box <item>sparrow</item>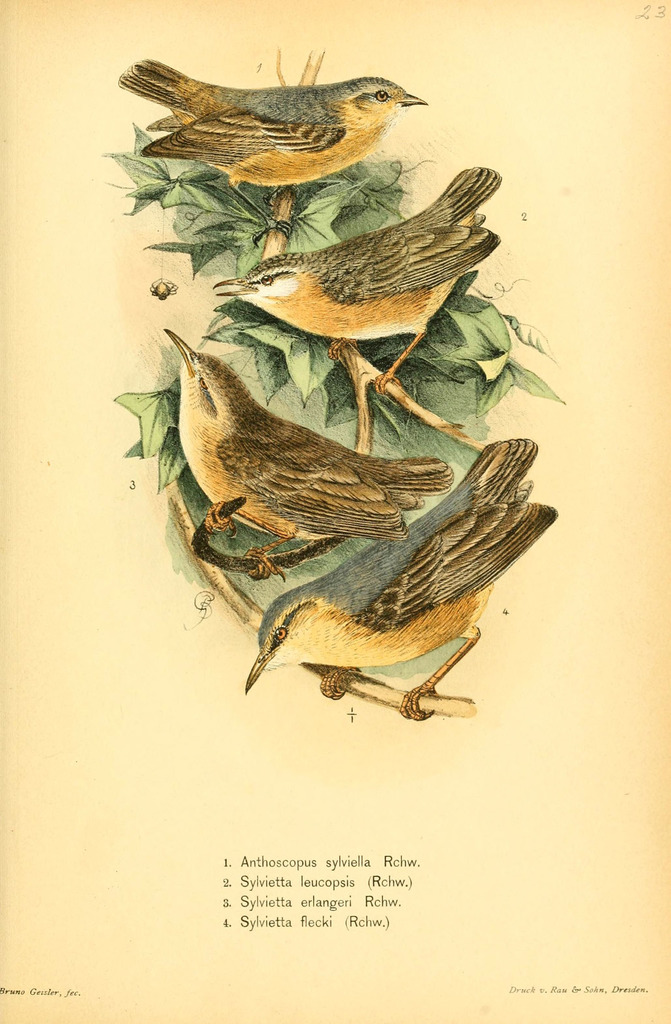
region(209, 162, 503, 395)
